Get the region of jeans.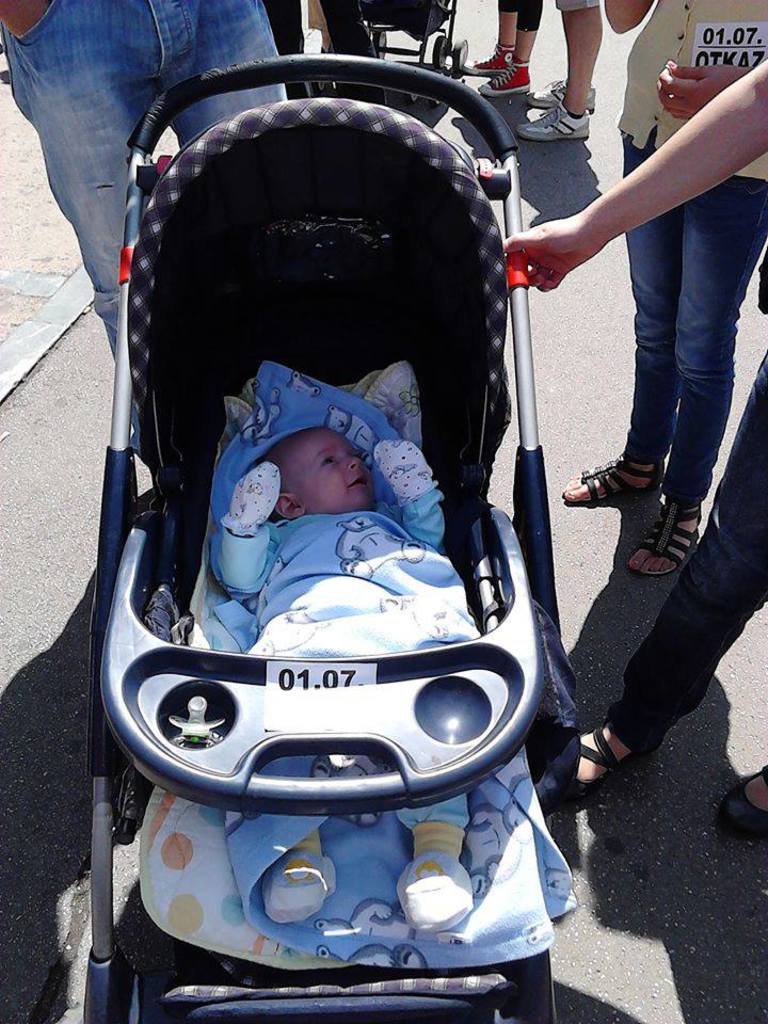
615:134:767:505.
